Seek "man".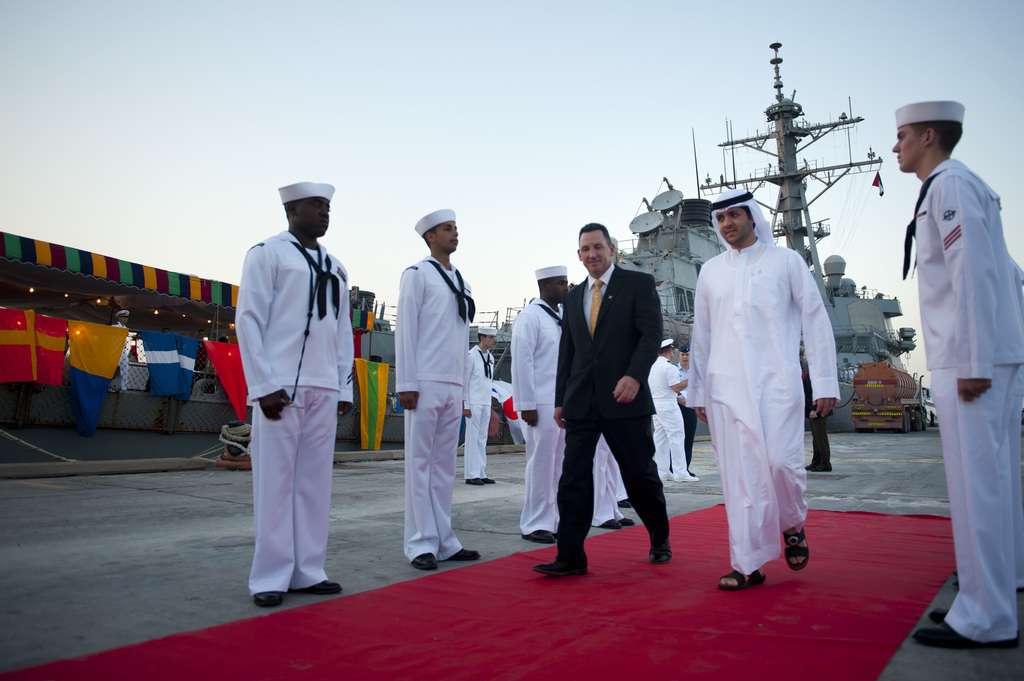
left=892, top=99, right=1023, bottom=653.
